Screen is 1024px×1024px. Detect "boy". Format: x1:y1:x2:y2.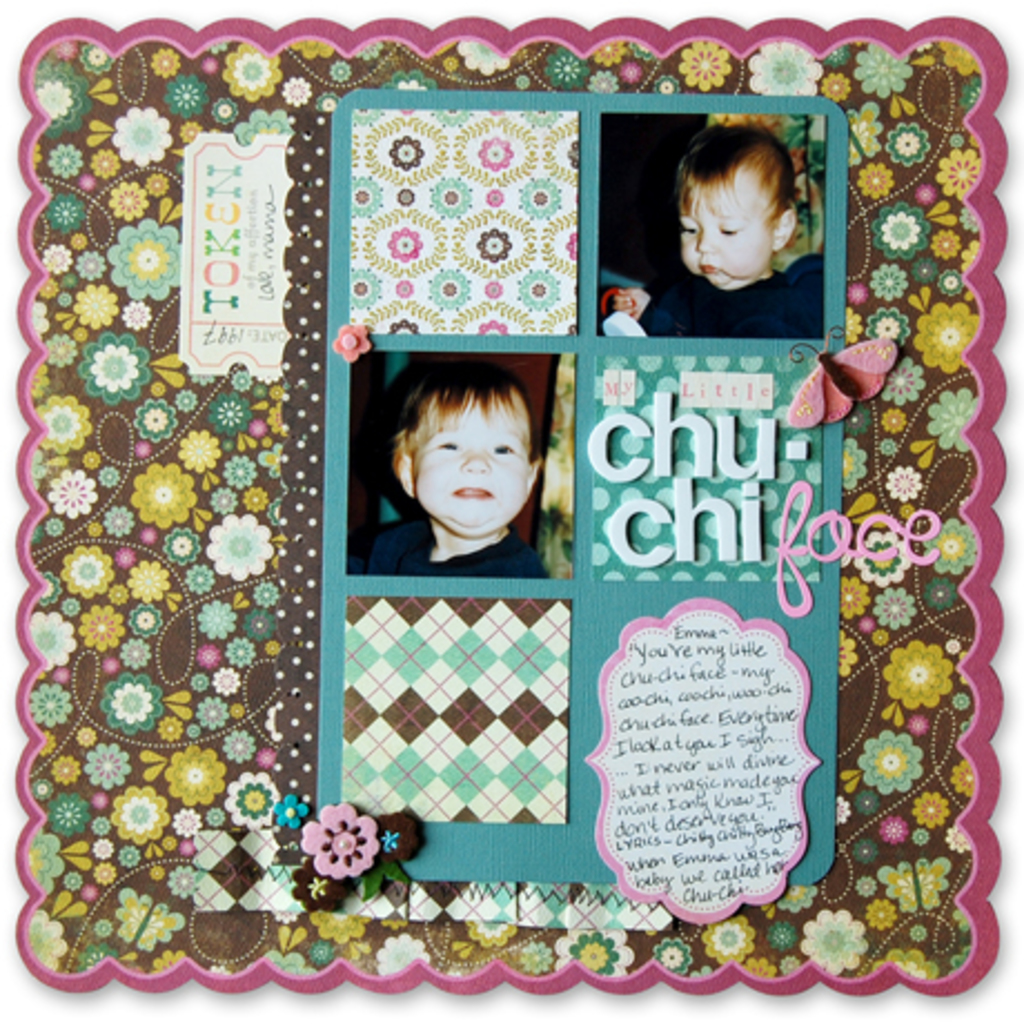
590:120:824:341.
